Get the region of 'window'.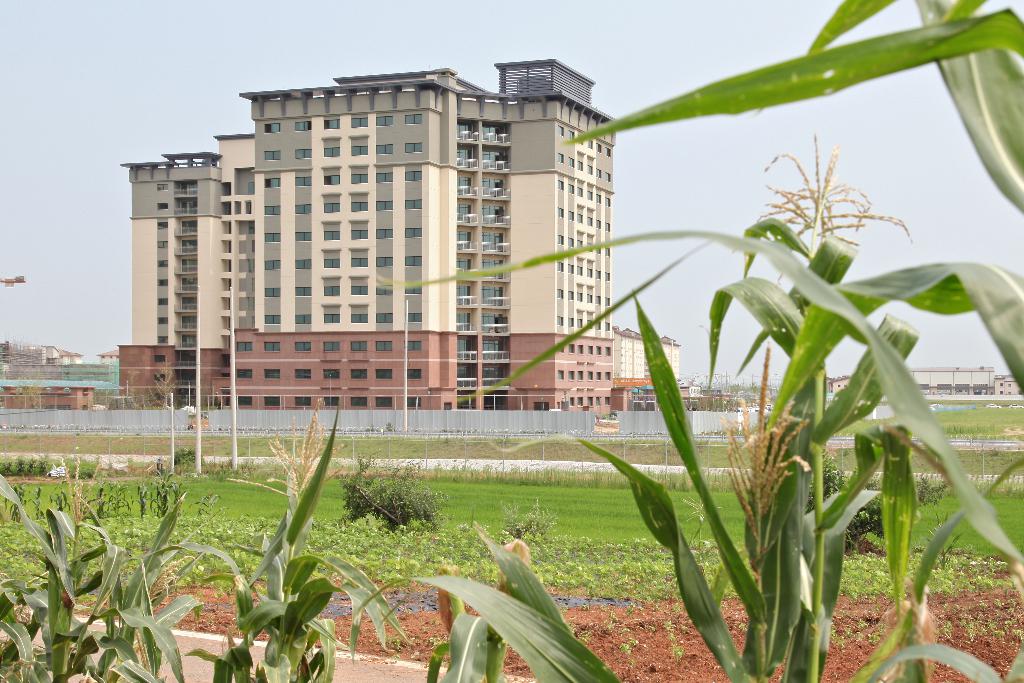
(left=566, top=237, right=573, bottom=250).
